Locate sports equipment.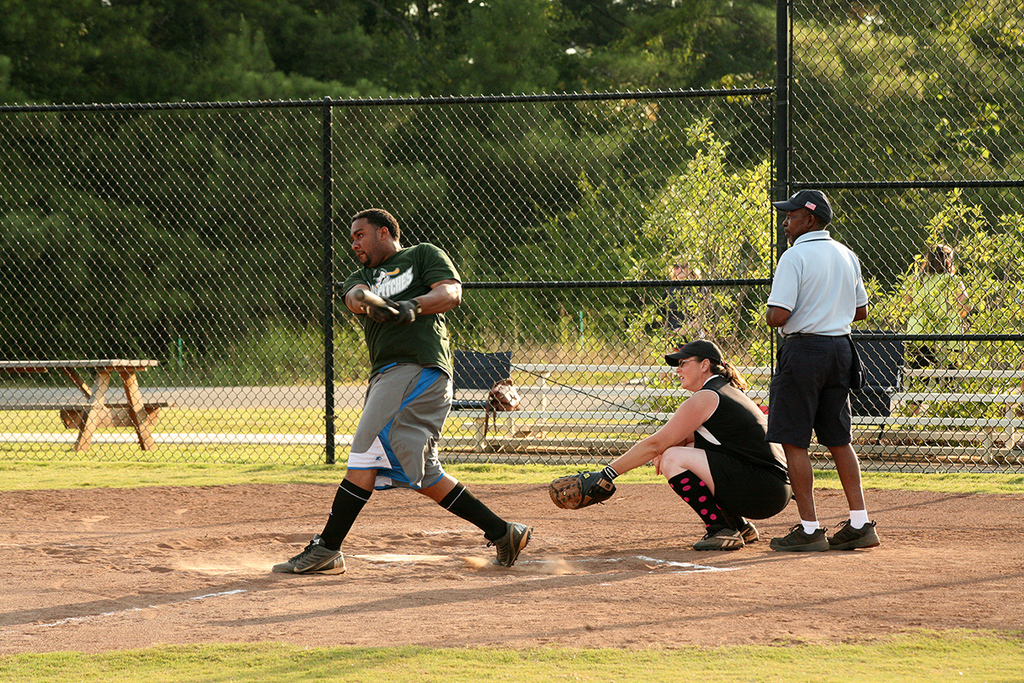
Bounding box: BBox(742, 522, 760, 543).
